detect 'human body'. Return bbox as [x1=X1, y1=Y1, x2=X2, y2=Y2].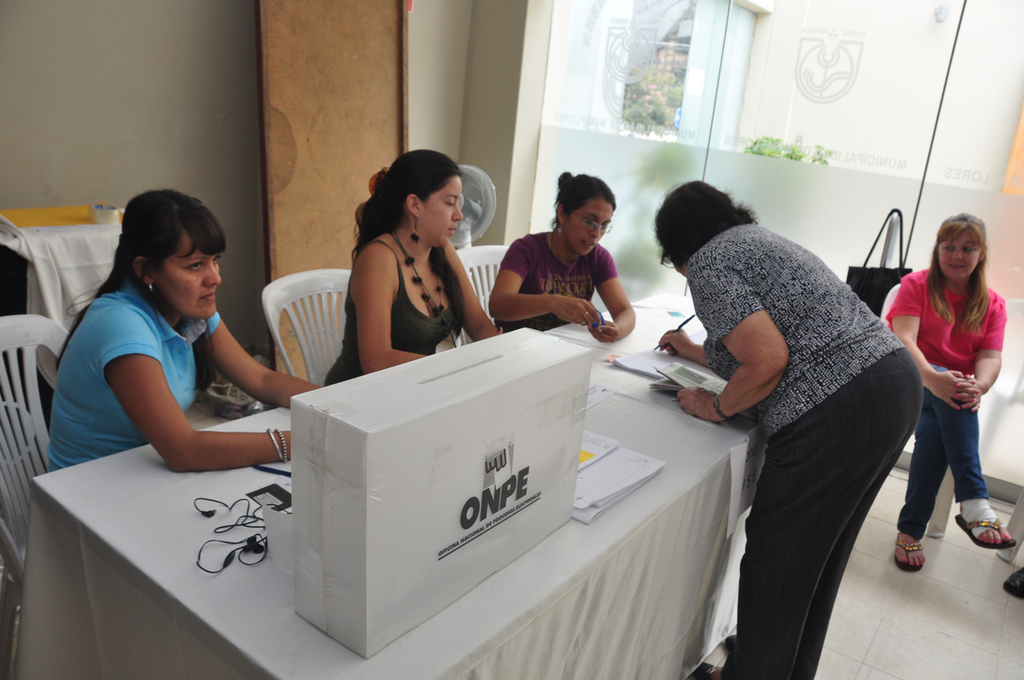
[x1=41, y1=190, x2=317, y2=490].
